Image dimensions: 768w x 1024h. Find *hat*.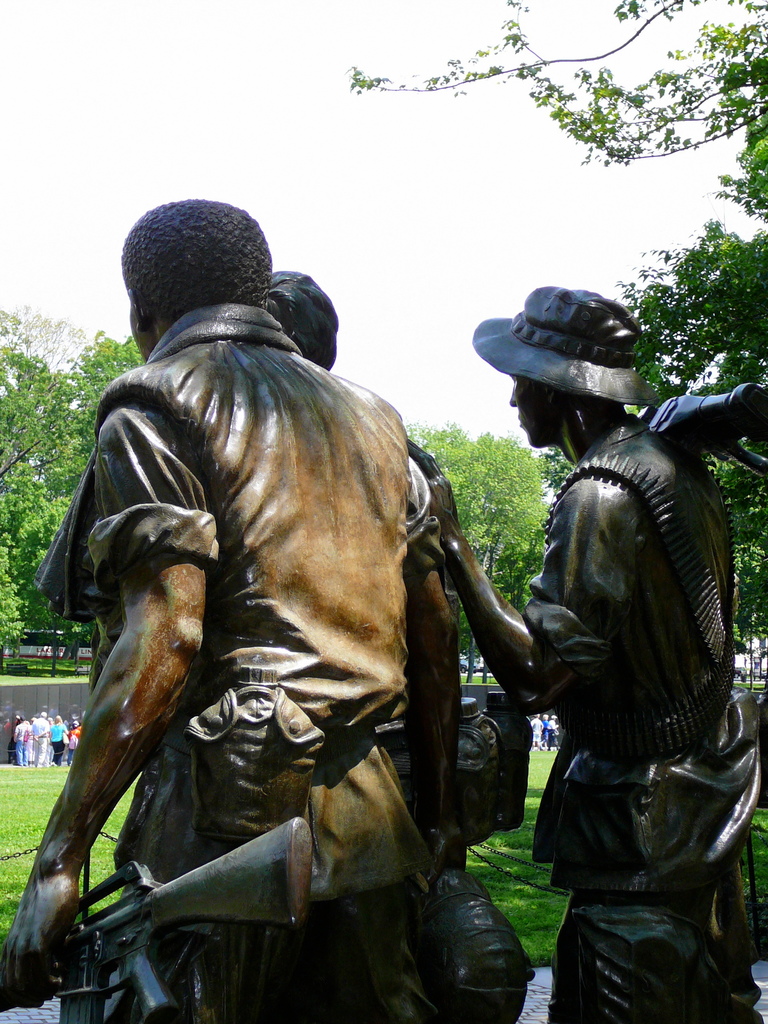
x1=470 y1=281 x2=650 y2=407.
